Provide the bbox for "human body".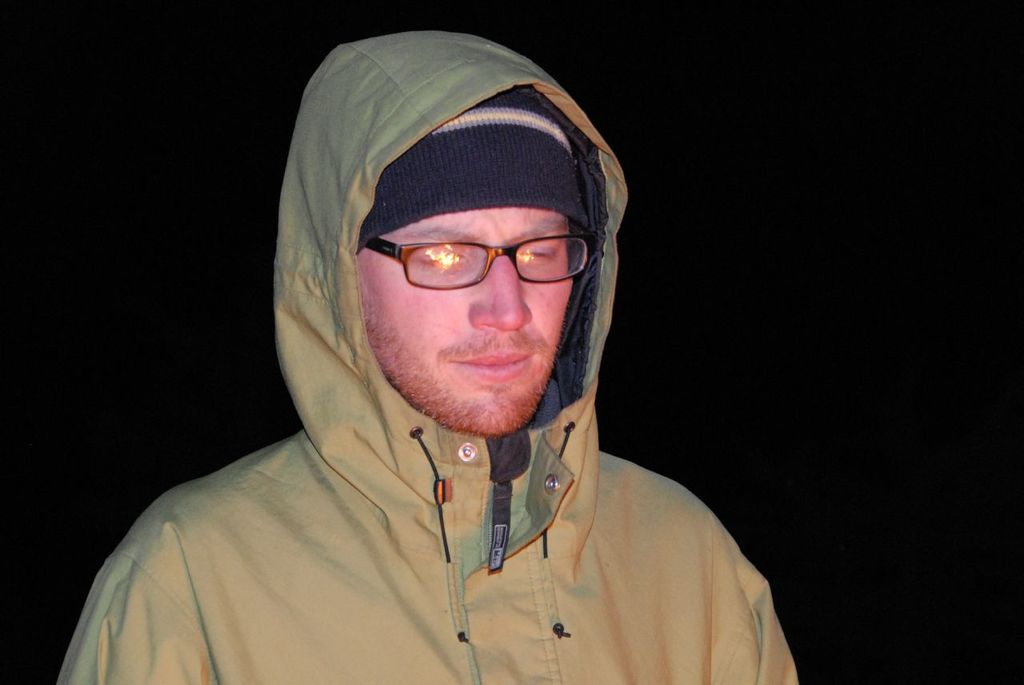
crop(54, 108, 698, 684).
